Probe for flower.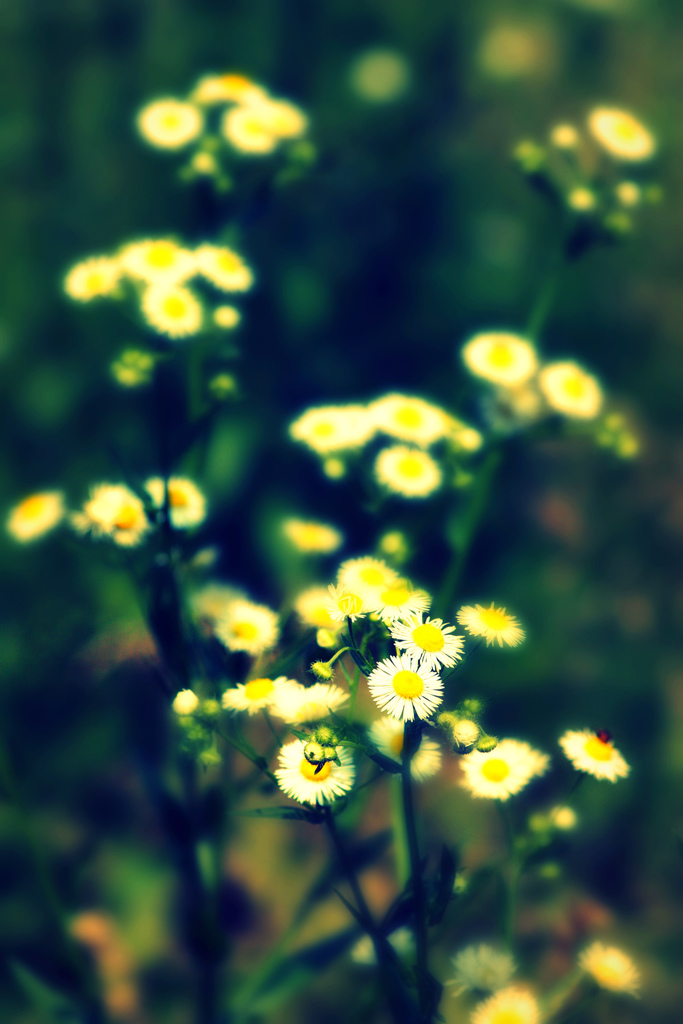
Probe result: (477,983,547,1023).
